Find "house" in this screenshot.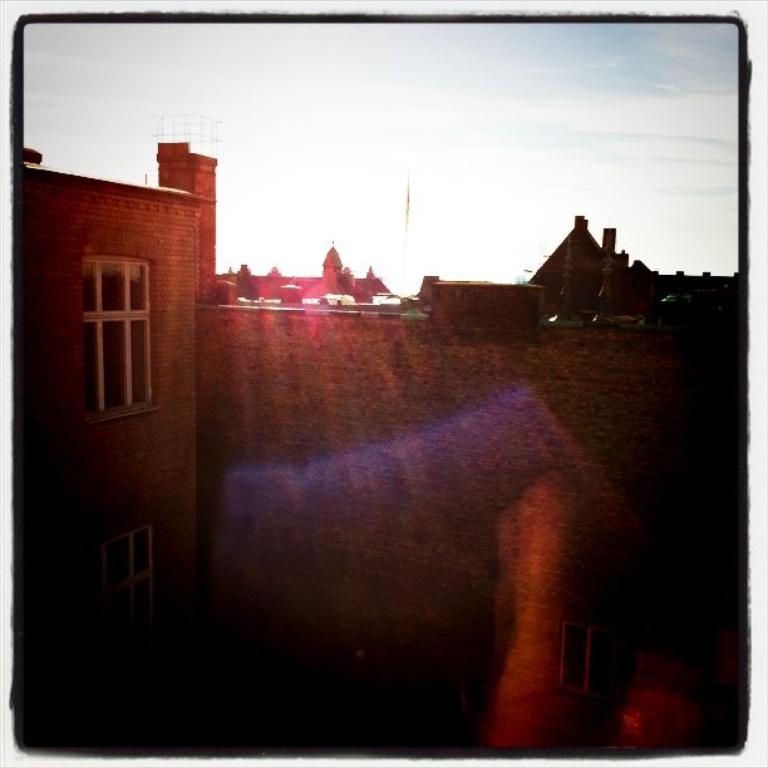
The bounding box for "house" is 18/136/217/691.
